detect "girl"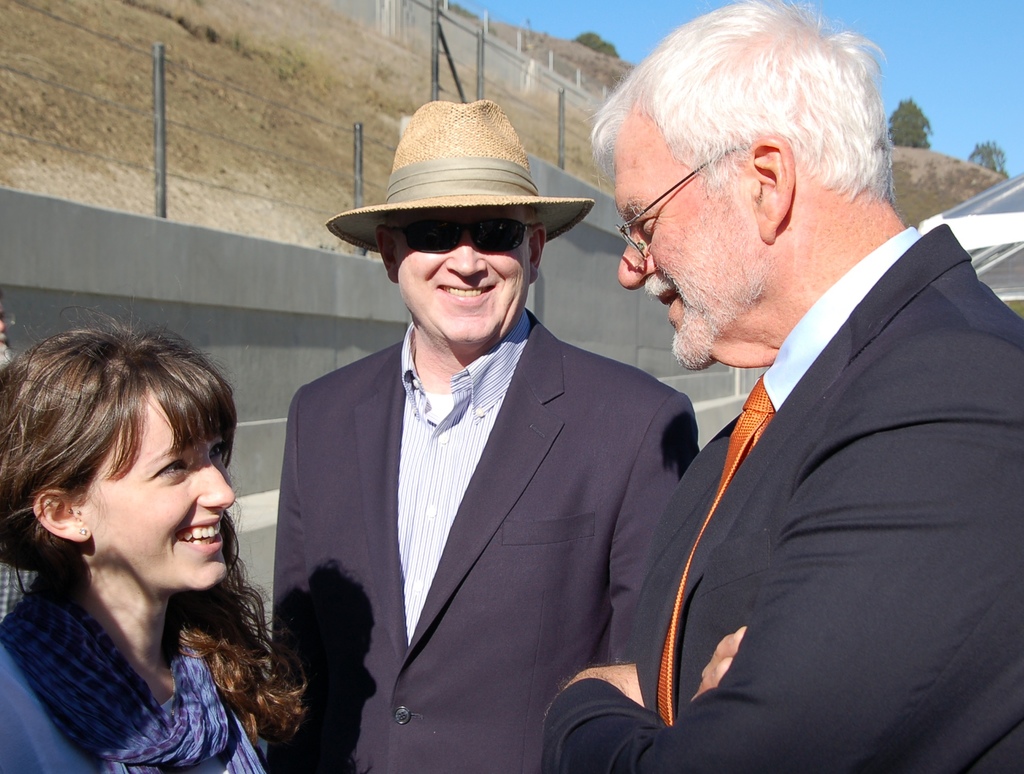
pyautogui.locateOnScreen(0, 287, 310, 773)
